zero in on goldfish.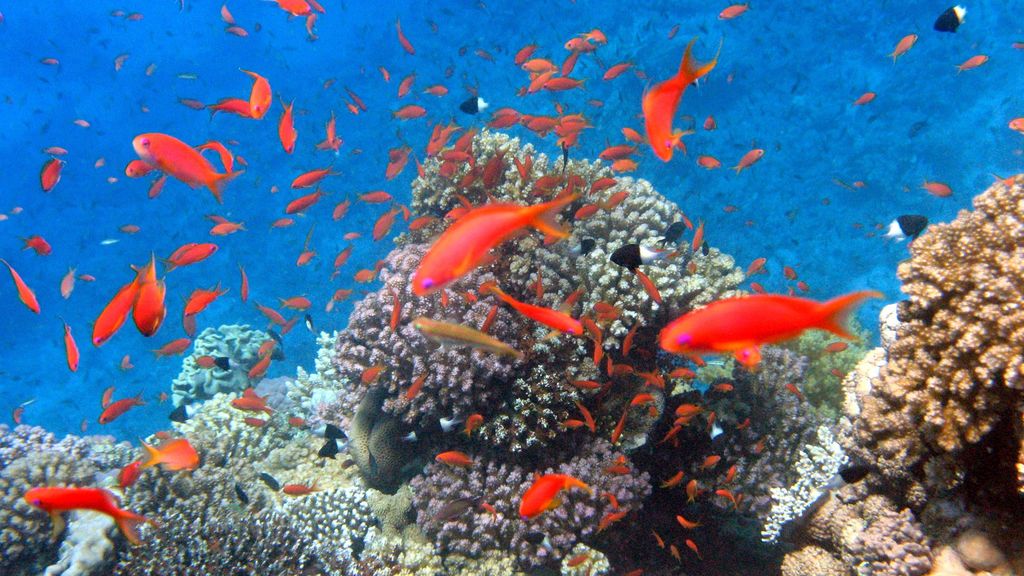
Zeroed in: locate(677, 514, 703, 527).
